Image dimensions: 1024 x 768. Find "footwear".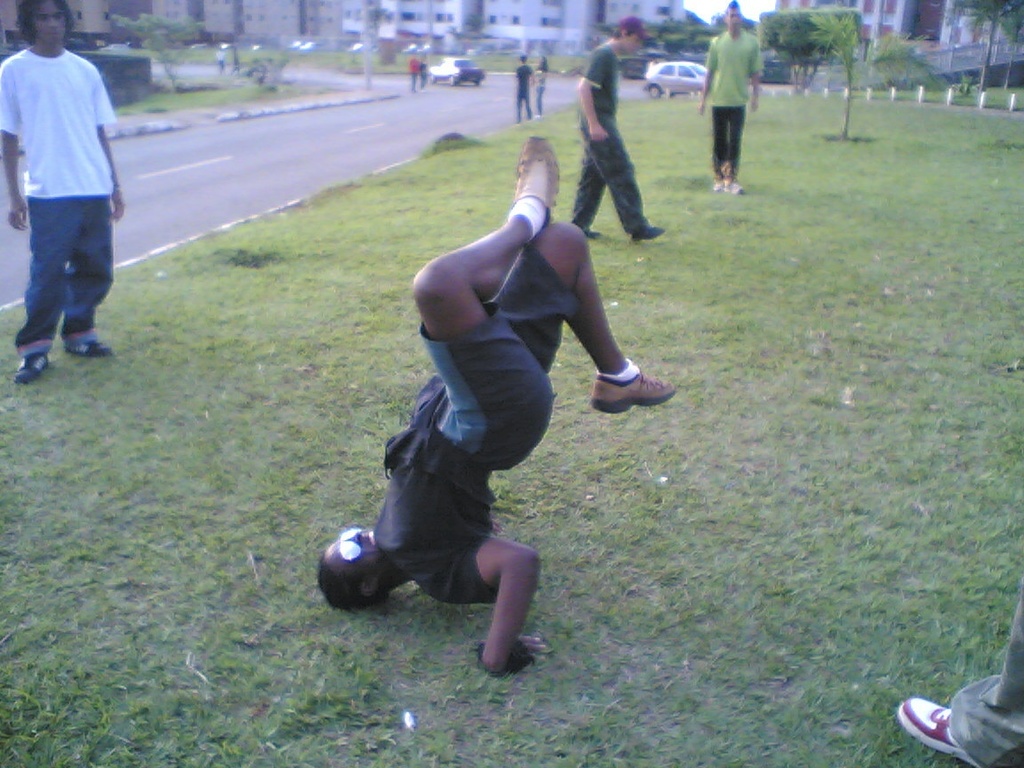
<region>895, 698, 983, 765</region>.
